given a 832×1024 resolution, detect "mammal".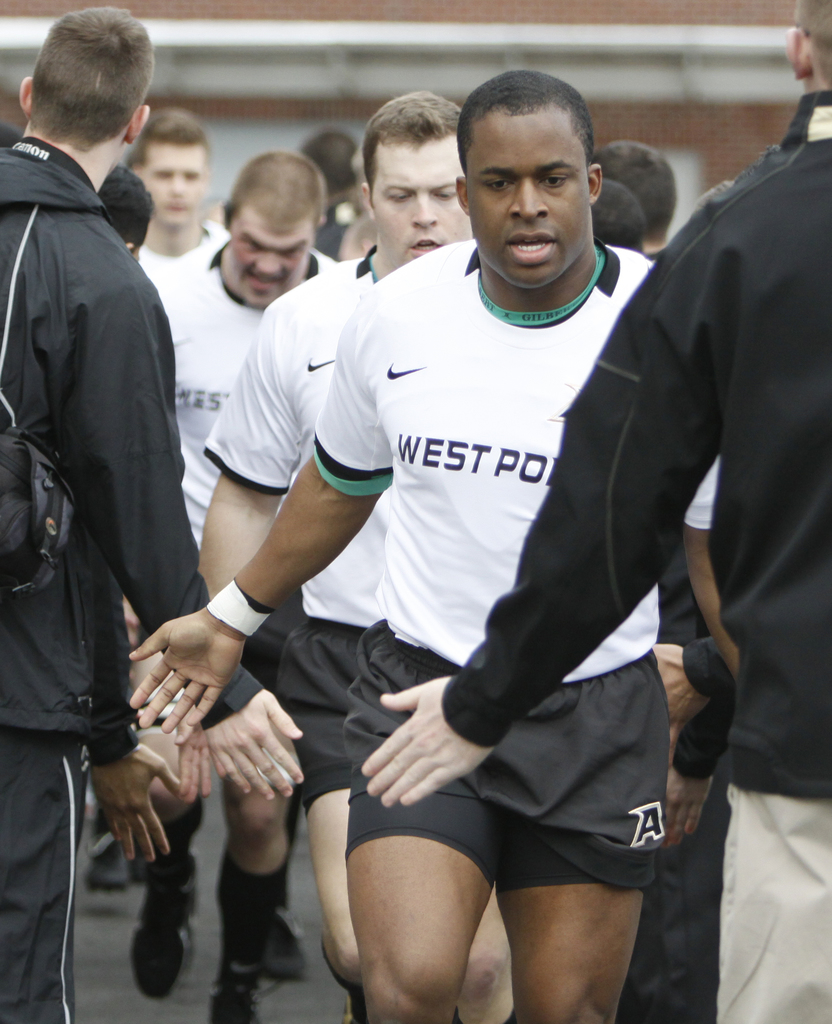
rect(644, 640, 738, 767).
